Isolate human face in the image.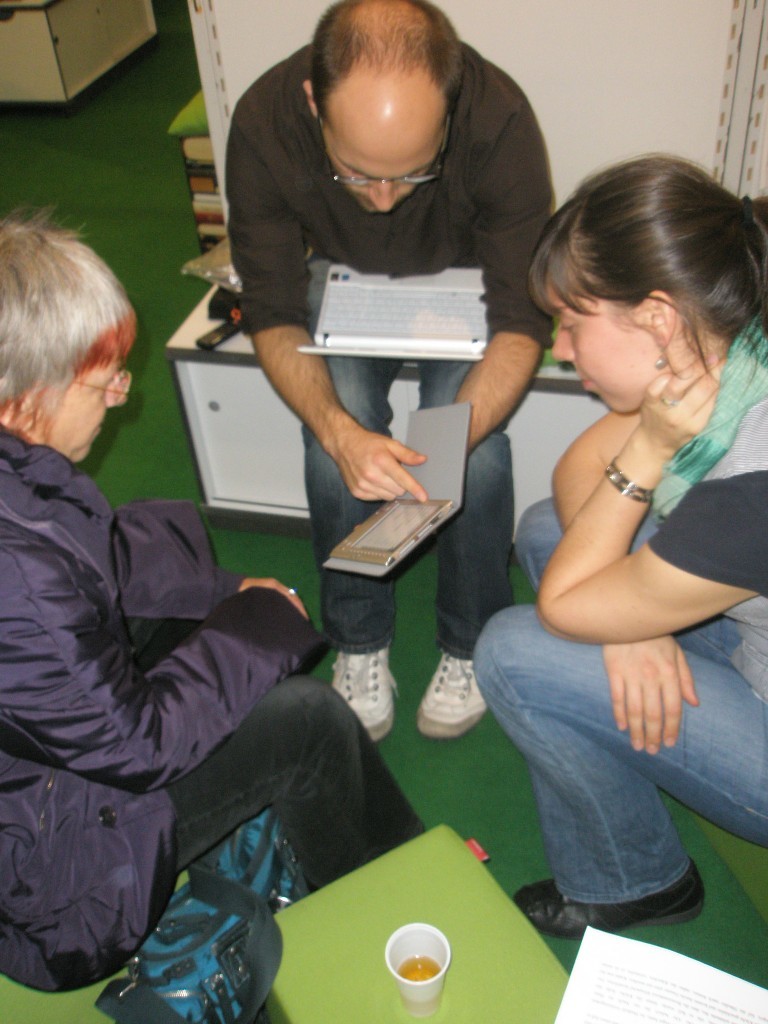
Isolated region: left=31, top=361, right=119, bottom=458.
